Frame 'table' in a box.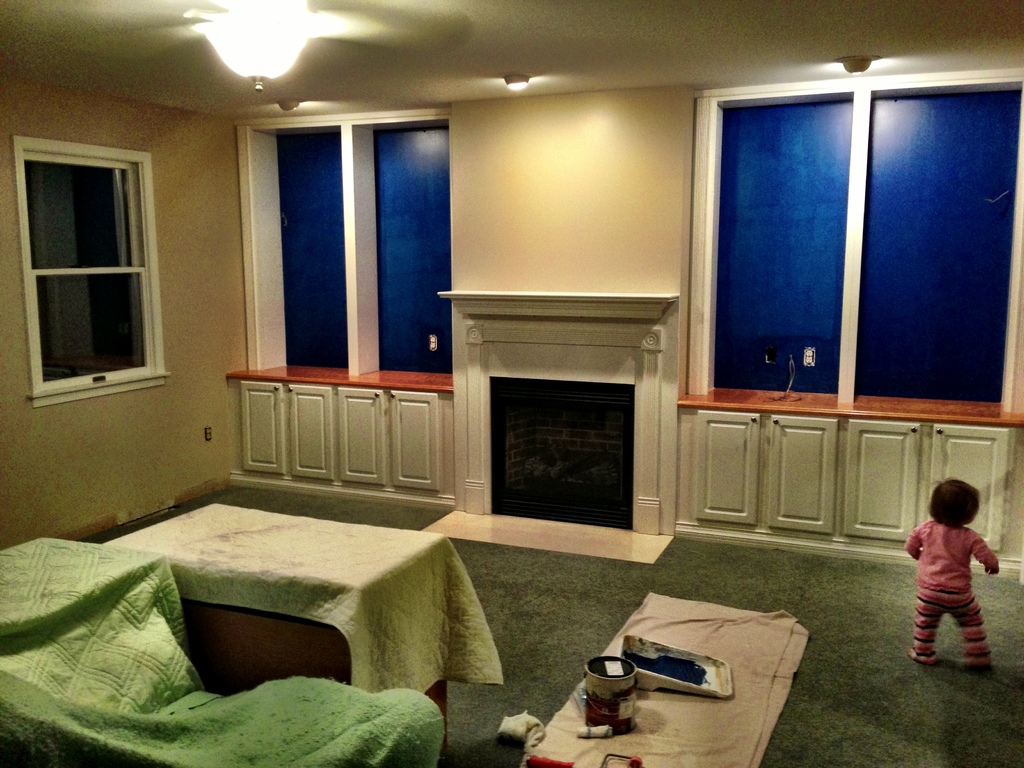
(99,502,507,767).
